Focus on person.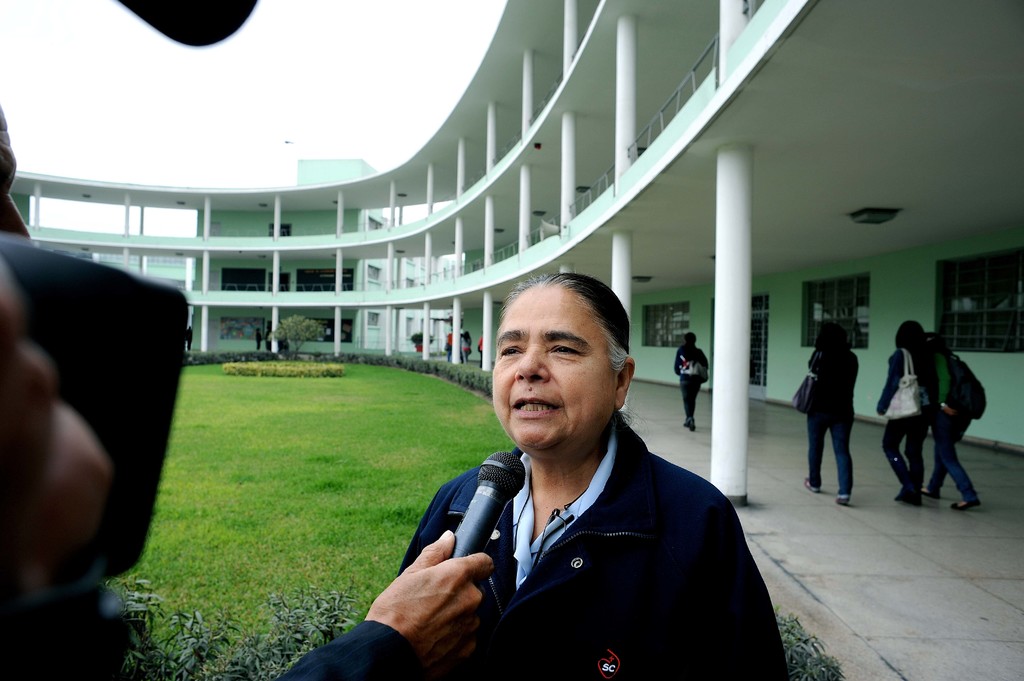
Focused at [left=383, top=269, right=792, bottom=680].
